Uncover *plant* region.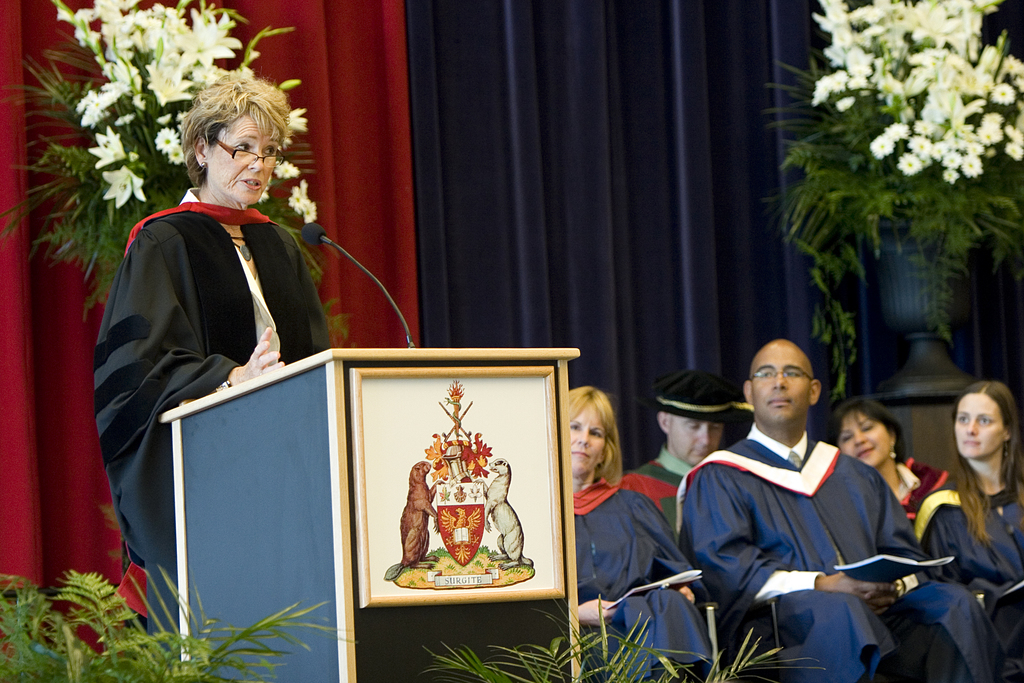
Uncovered: x1=0 y1=0 x2=344 y2=336.
